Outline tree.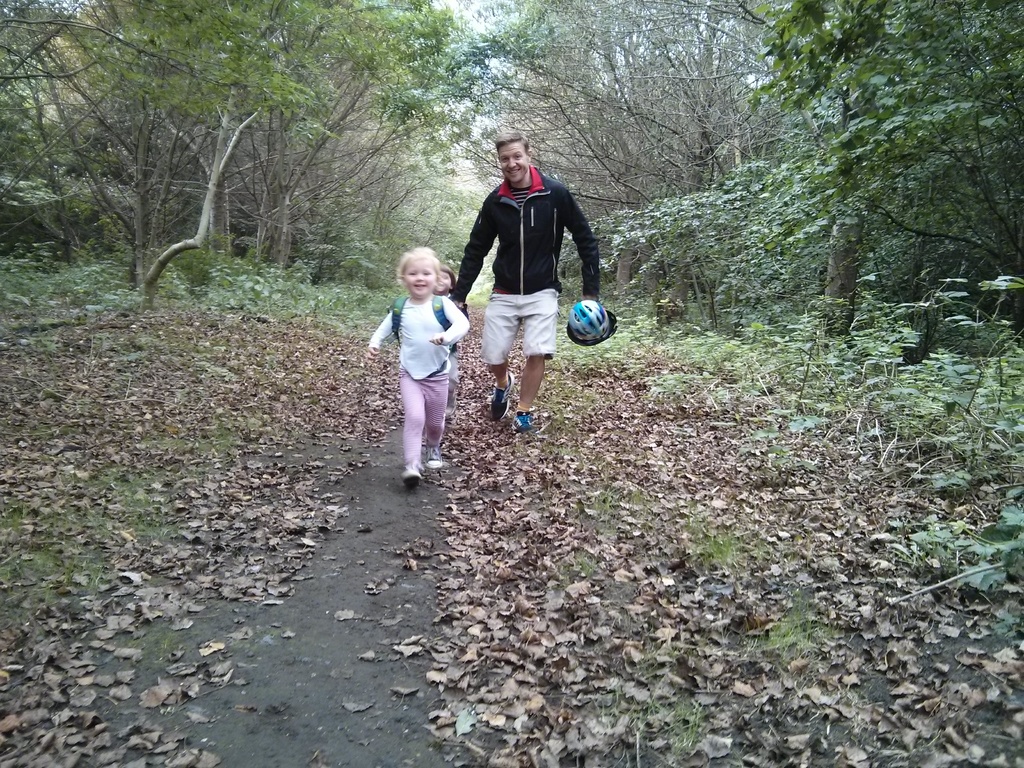
Outline: <box>291,0,471,271</box>.
